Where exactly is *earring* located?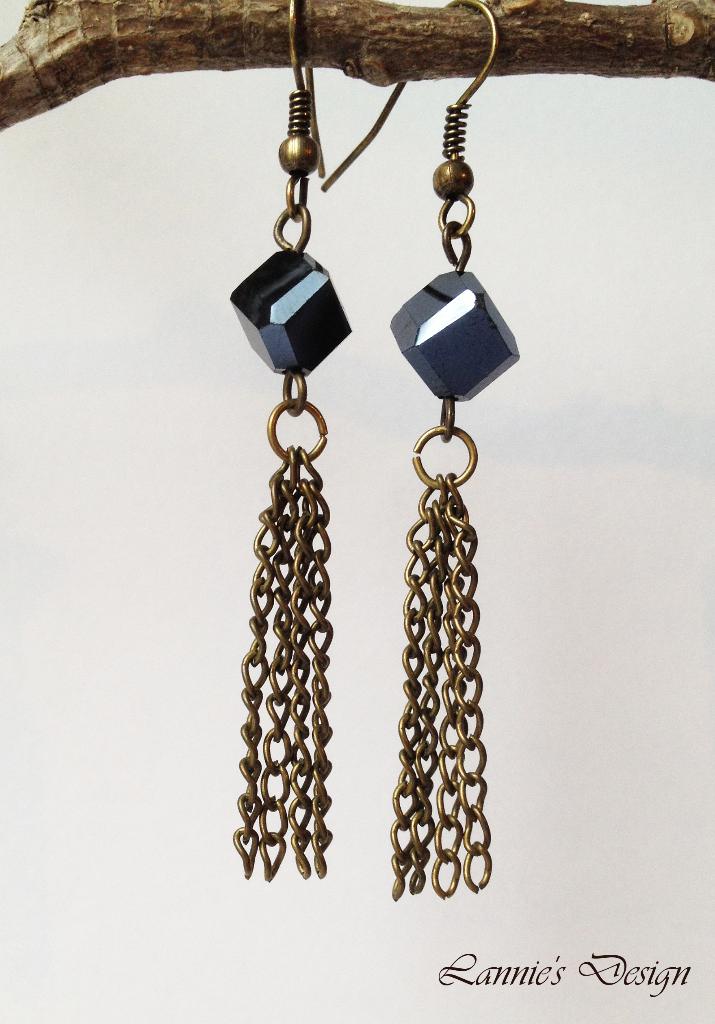
Its bounding box is <box>319,0,530,909</box>.
